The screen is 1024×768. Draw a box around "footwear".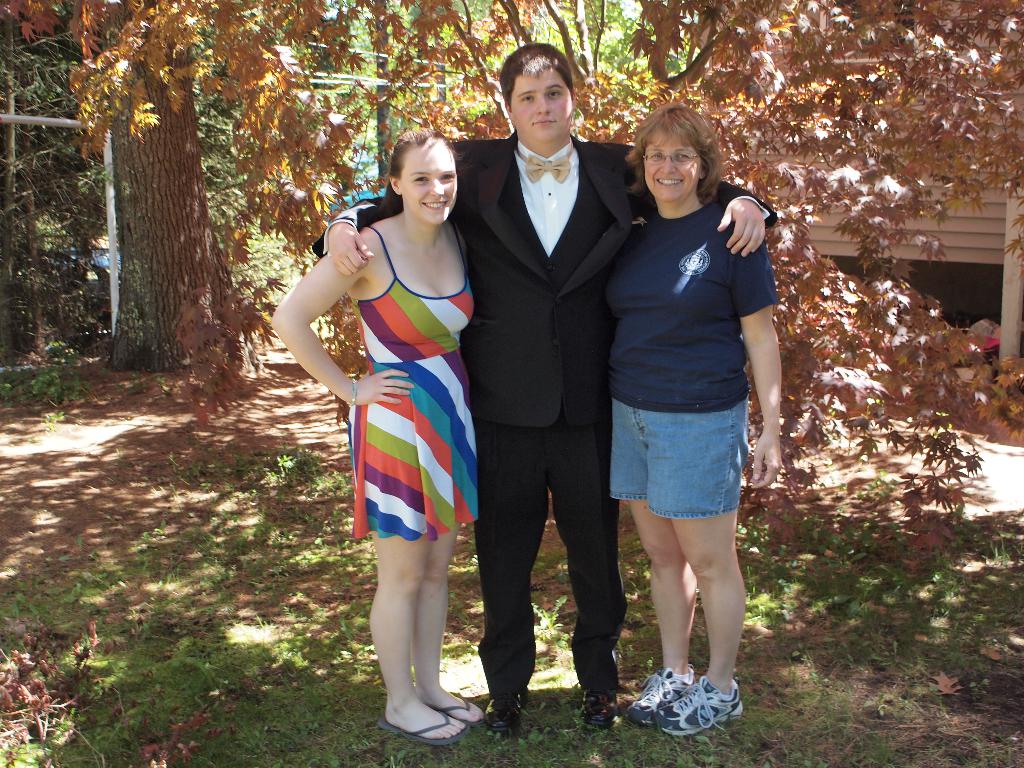
[left=486, top=688, right=525, bottom=733].
